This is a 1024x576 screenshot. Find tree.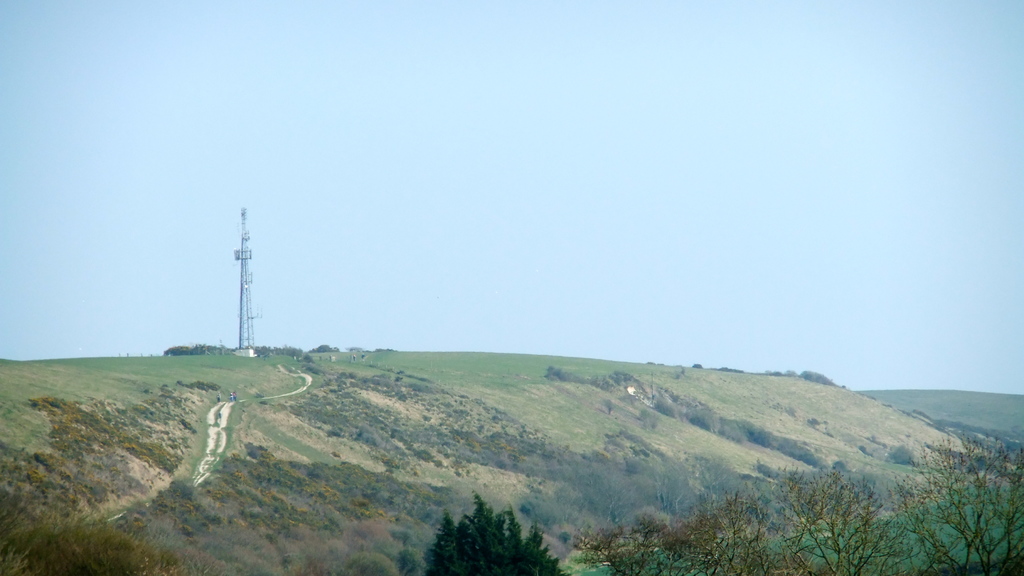
Bounding box: x1=0 y1=508 x2=212 y2=574.
